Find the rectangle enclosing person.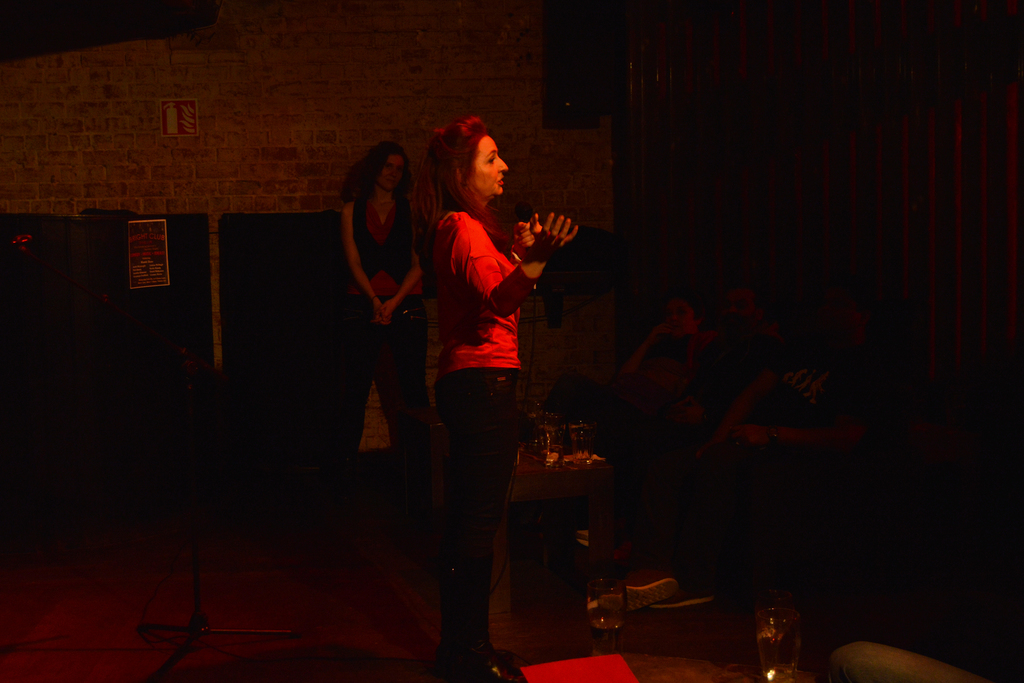
box=[627, 299, 739, 461].
